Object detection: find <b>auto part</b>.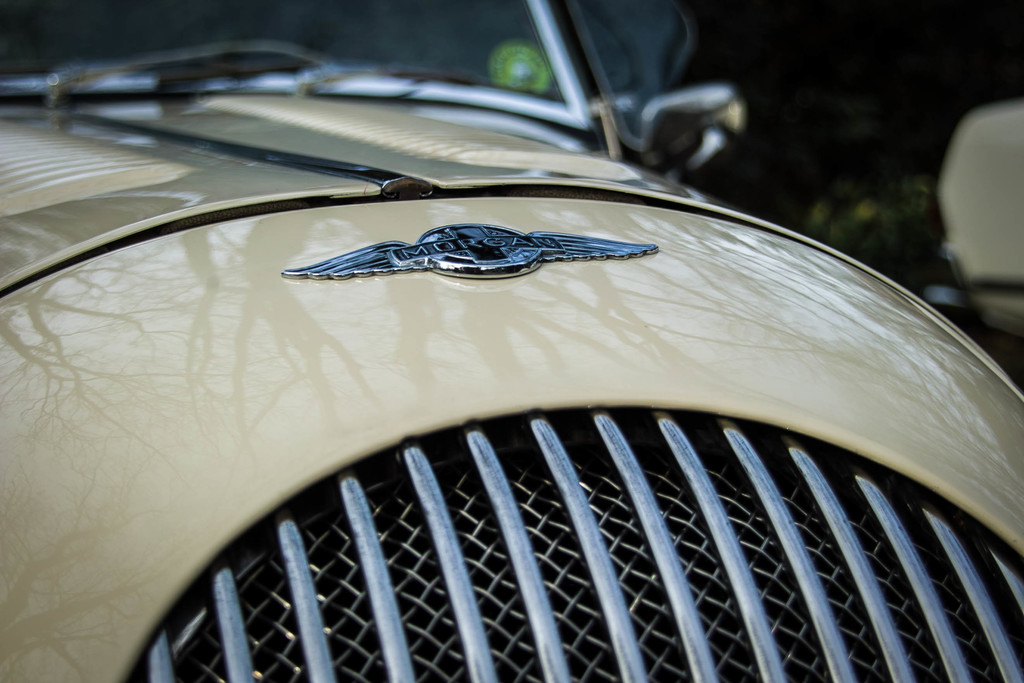
bbox(0, 0, 637, 156).
